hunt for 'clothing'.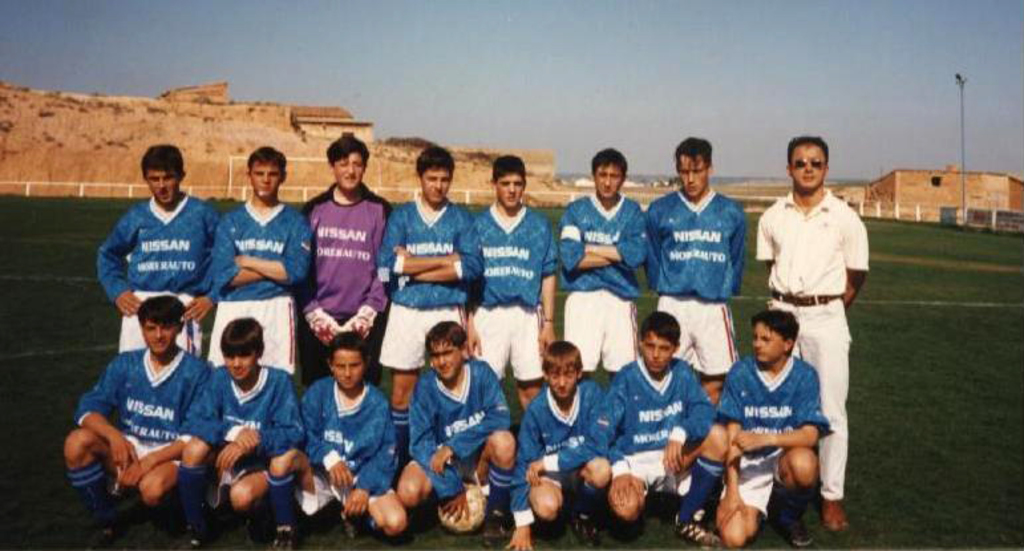
Hunted down at crop(283, 187, 377, 390).
